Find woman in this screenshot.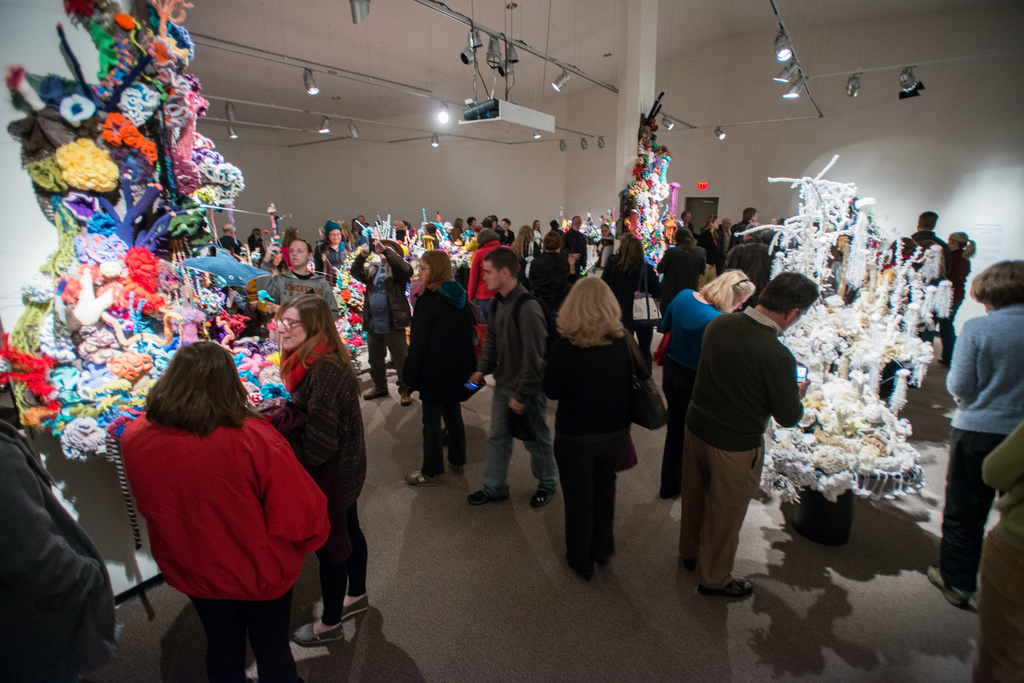
The bounding box for woman is (x1=917, y1=226, x2=976, y2=365).
